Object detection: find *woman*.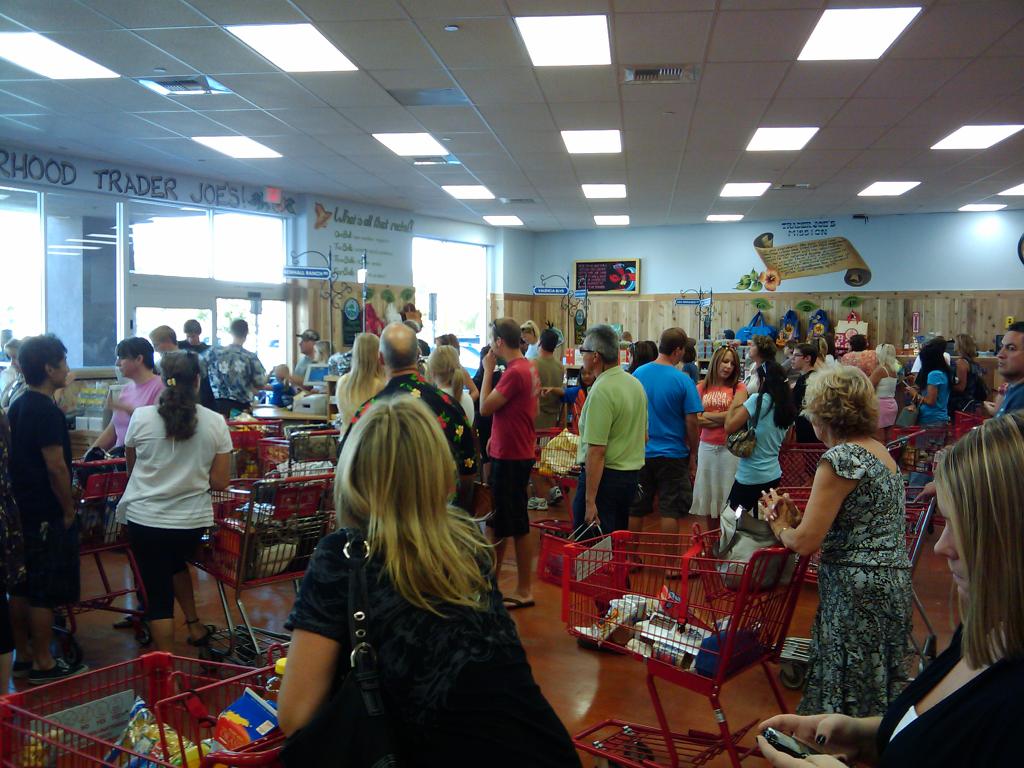
bbox=(280, 367, 541, 759).
